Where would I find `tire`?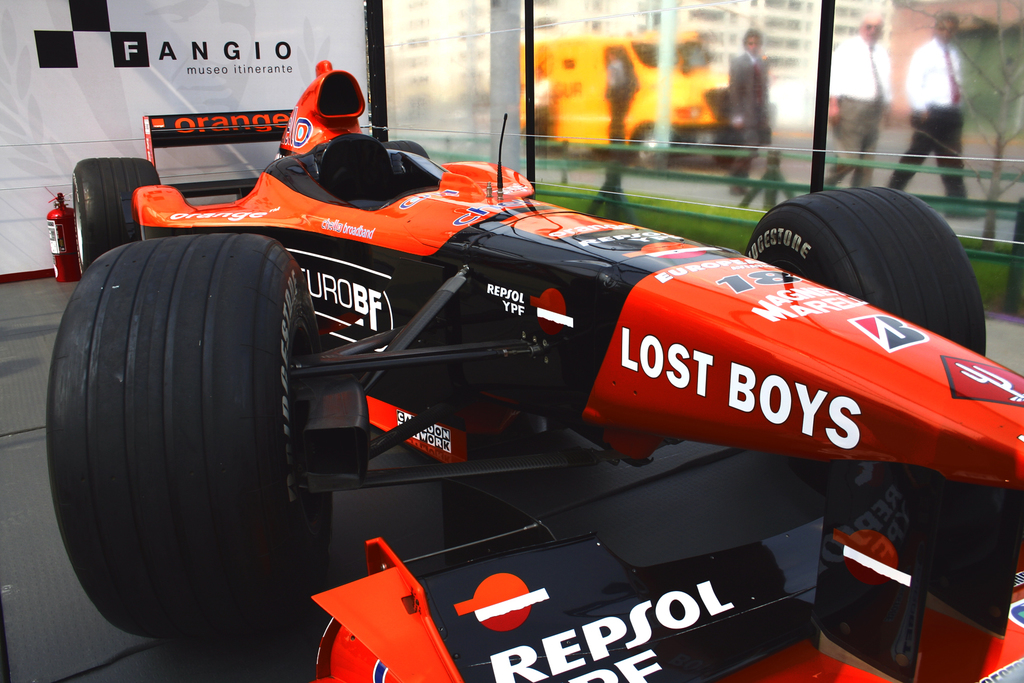
At bbox=[53, 197, 313, 654].
